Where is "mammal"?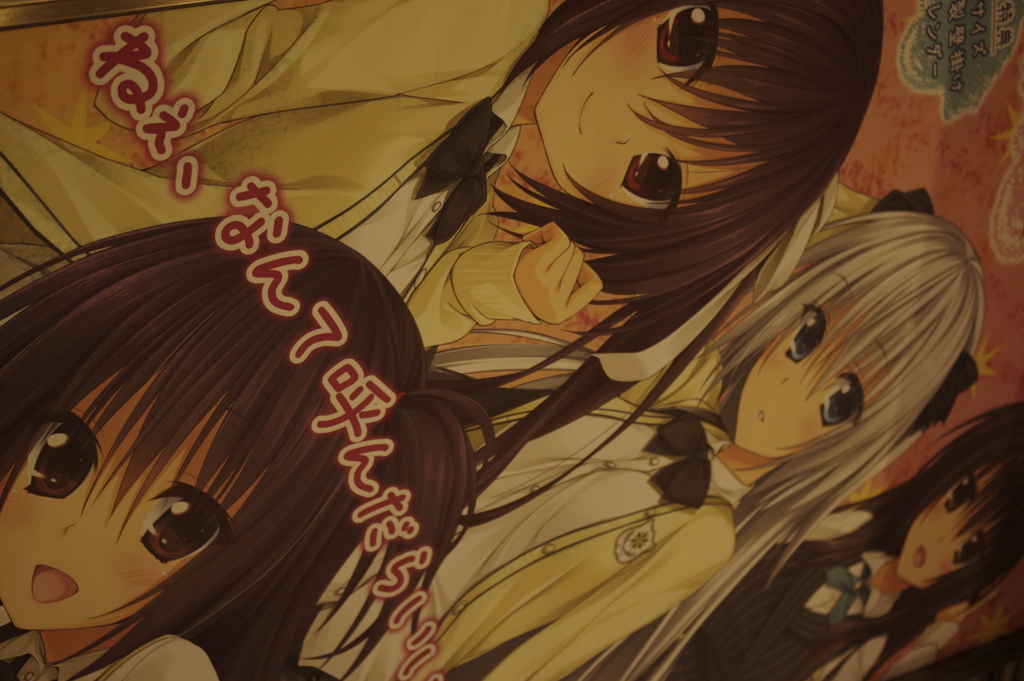
[274, 214, 989, 680].
